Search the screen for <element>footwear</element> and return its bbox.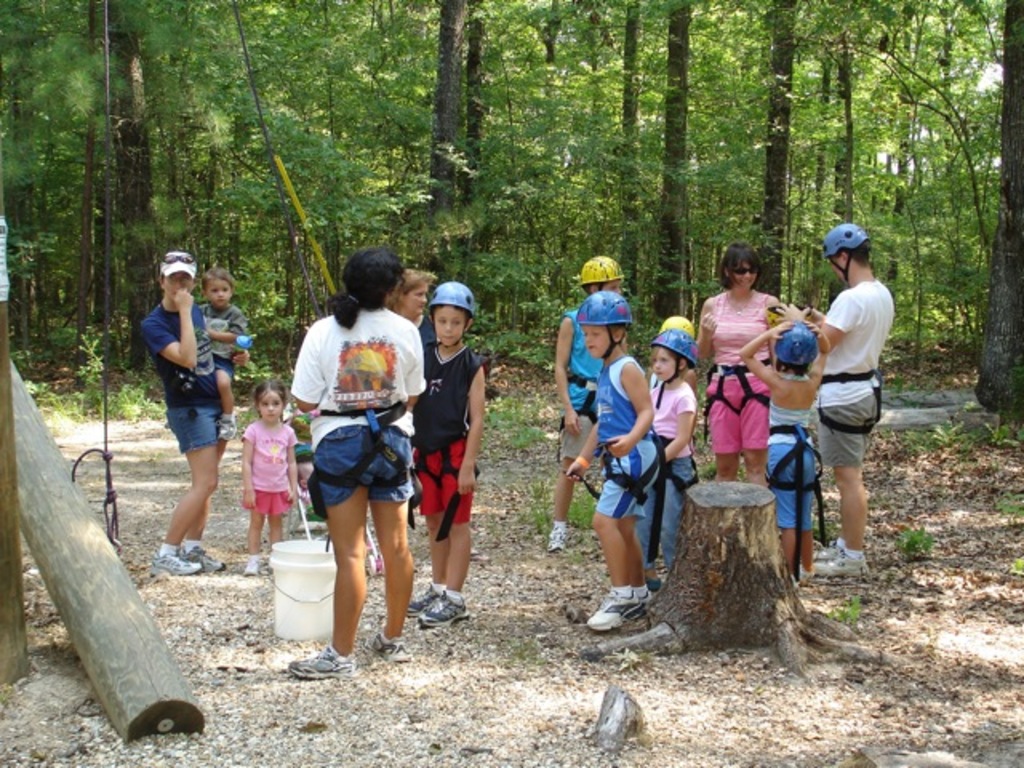
Found: bbox(816, 541, 872, 576).
